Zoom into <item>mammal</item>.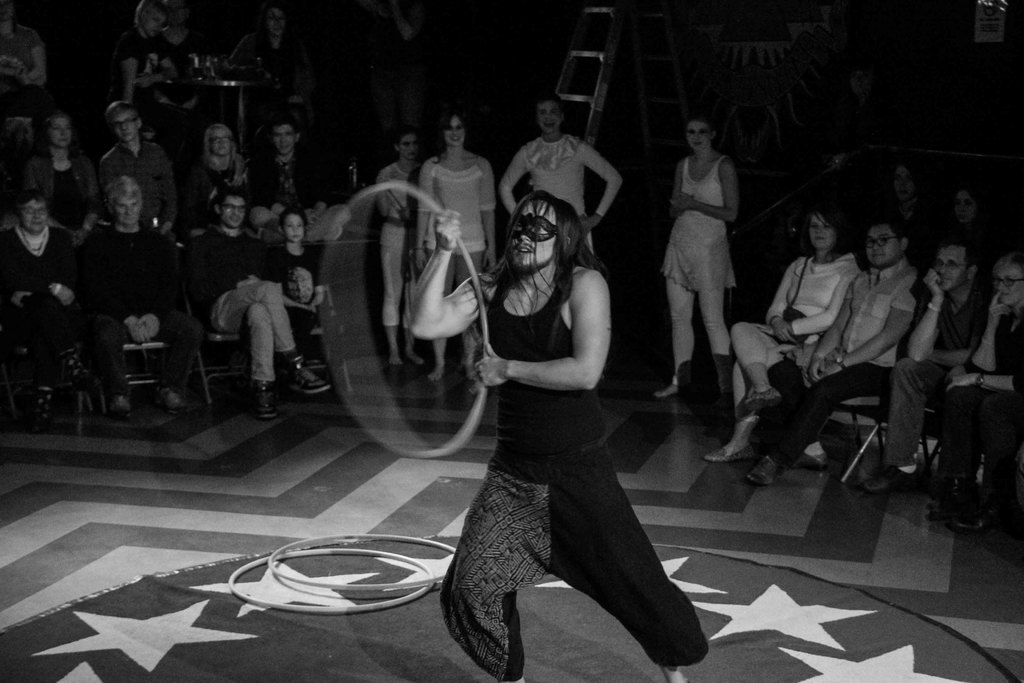
Zoom target: (x1=702, y1=202, x2=856, y2=462).
